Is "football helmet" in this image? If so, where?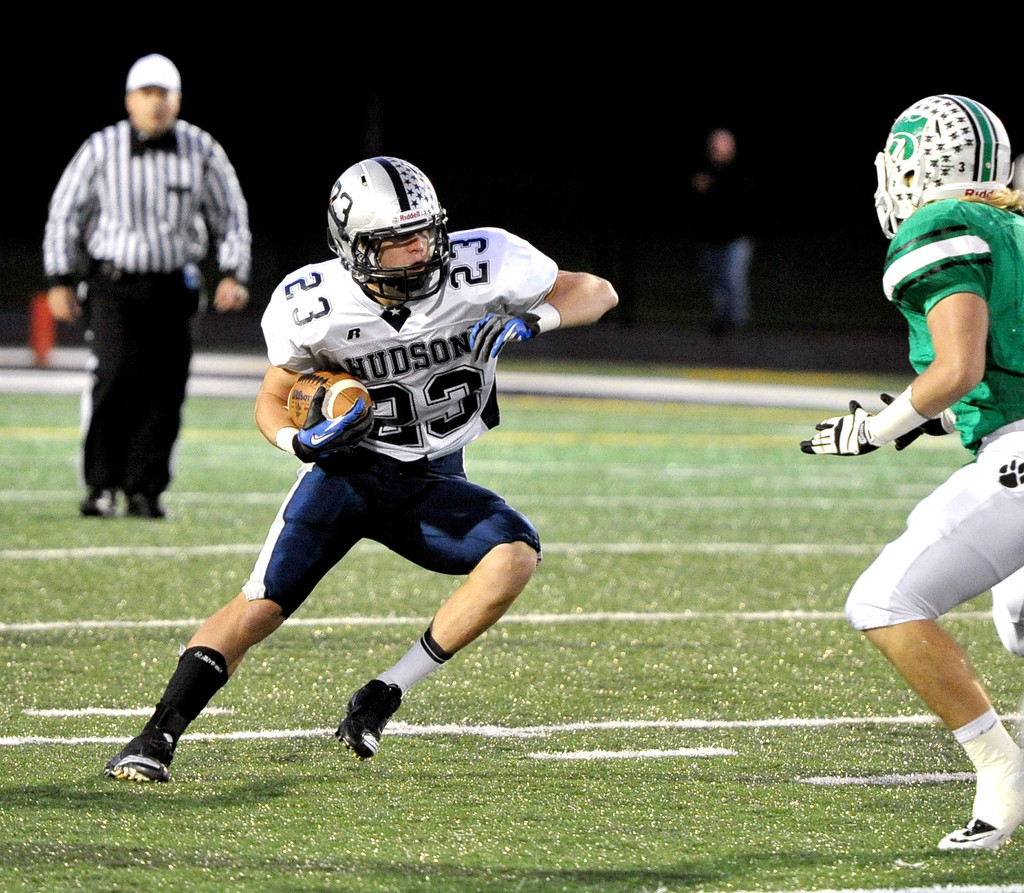
Yes, at select_region(871, 86, 1023, 244).
